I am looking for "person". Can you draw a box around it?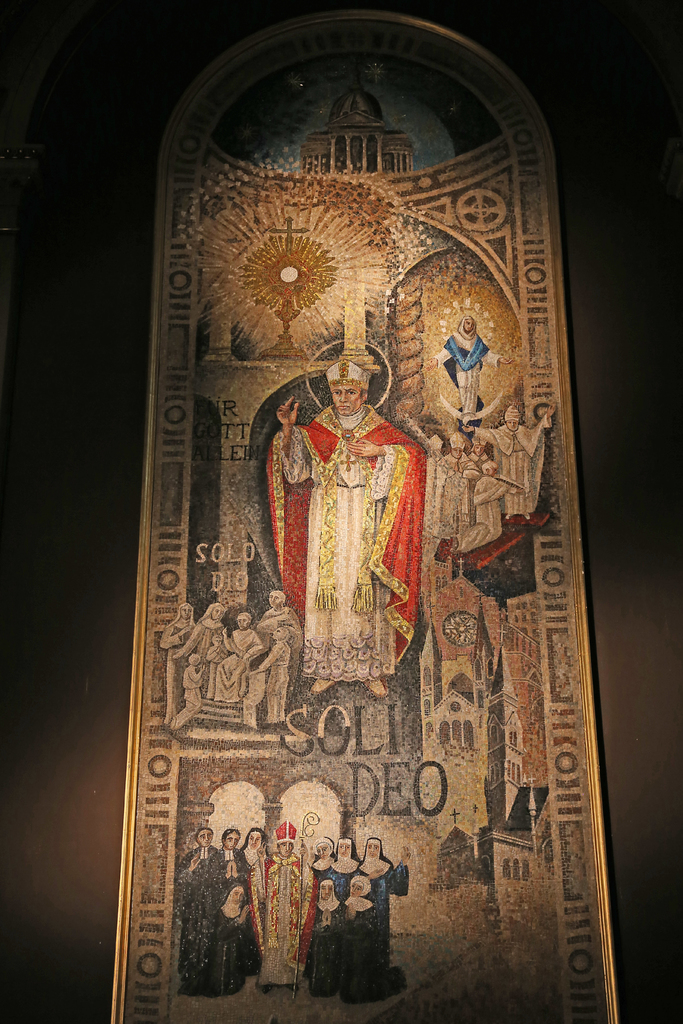
Sure, the bounding box is 463, 438, 486, 481.
